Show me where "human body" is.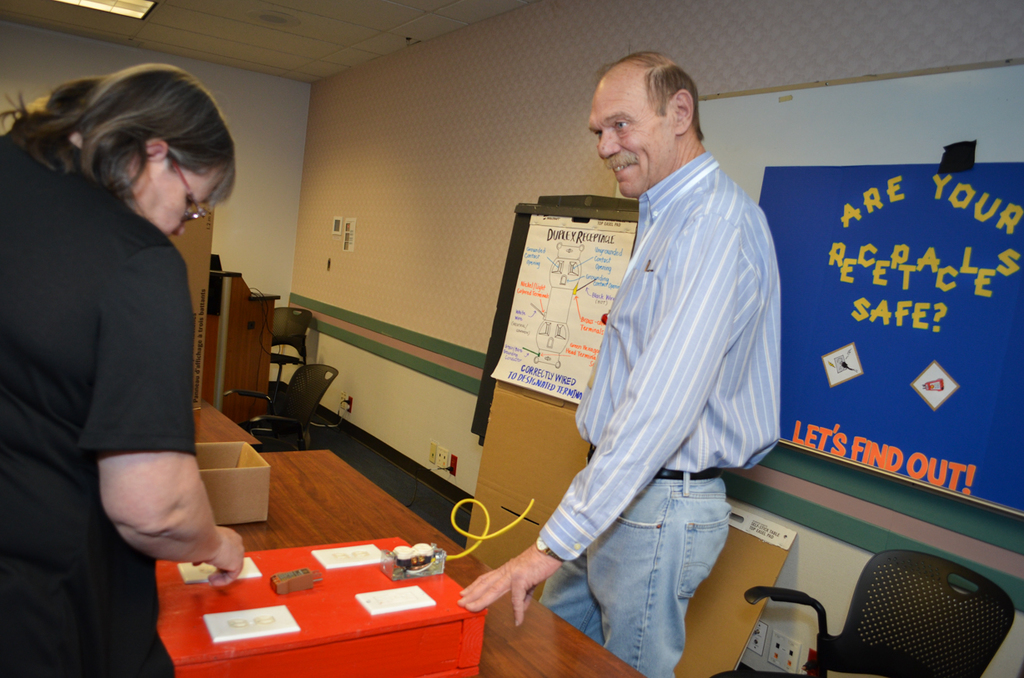
"human body" is at 0, 130, 245, 677.
